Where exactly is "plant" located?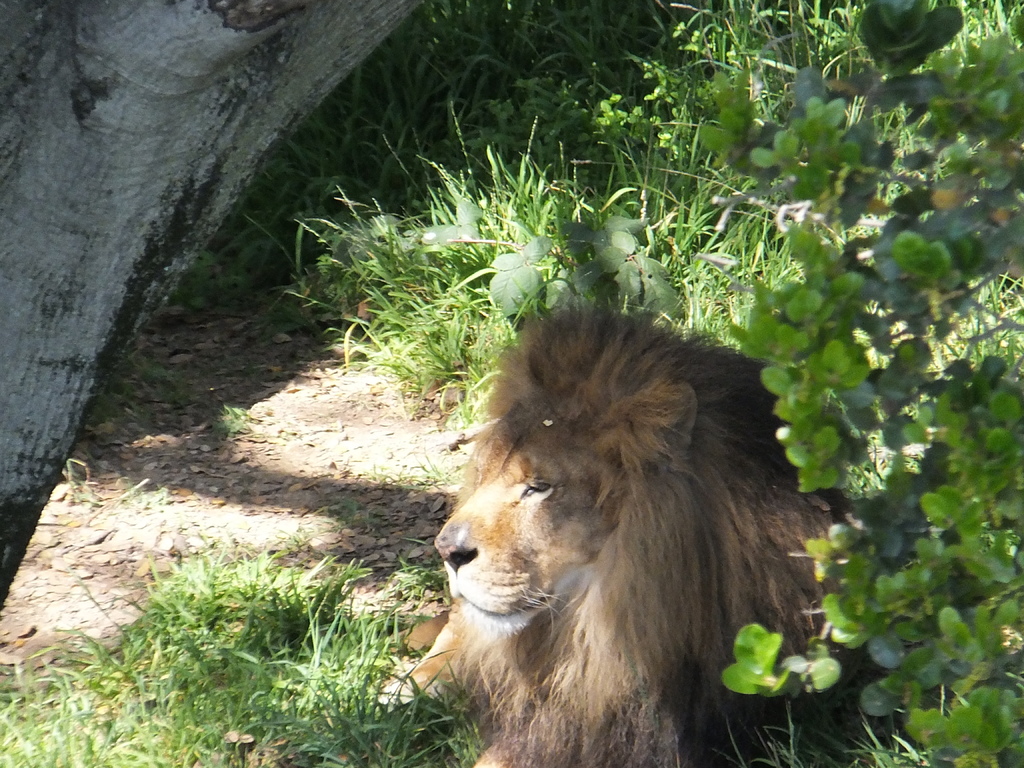
Its bounding box is 697 66 1023 767.
